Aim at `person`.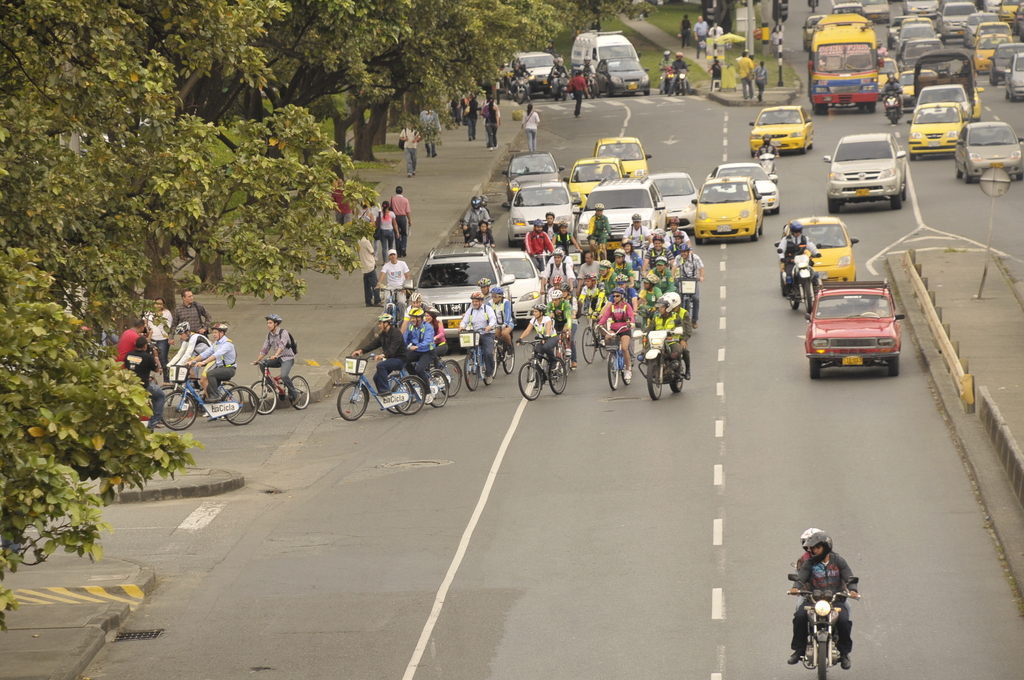
Aimed at {"left": 464, "top": 194, "right": 492, "bottom": 238}.
